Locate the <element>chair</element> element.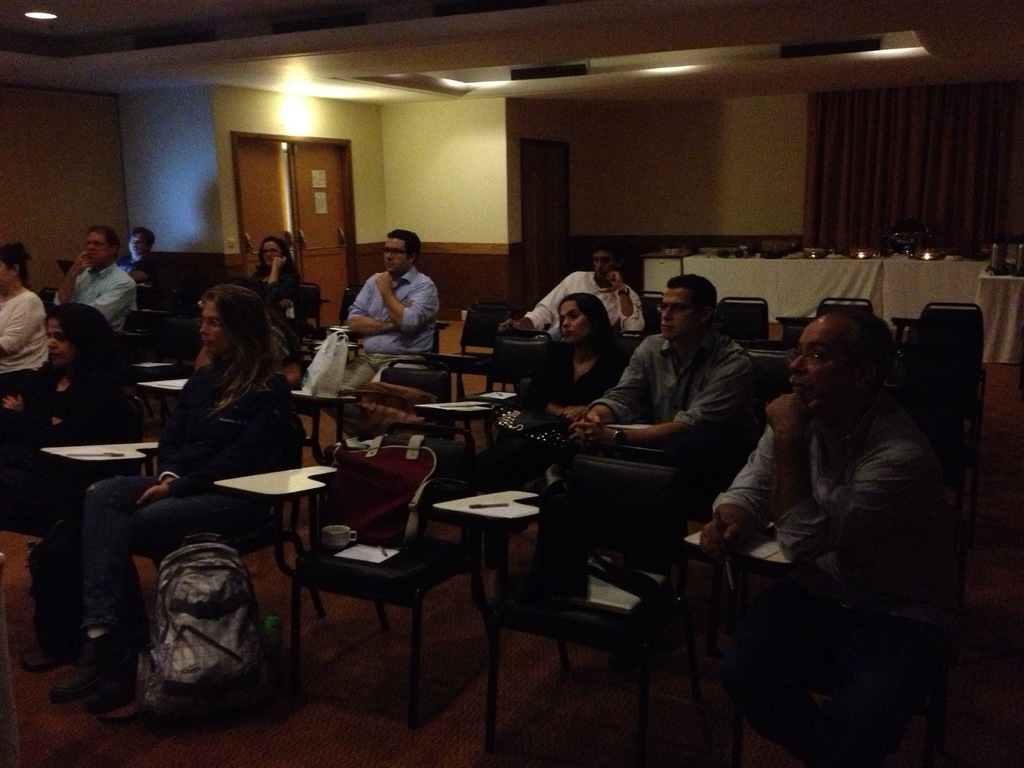
Element bbox: 755, 240, 796, 259.
